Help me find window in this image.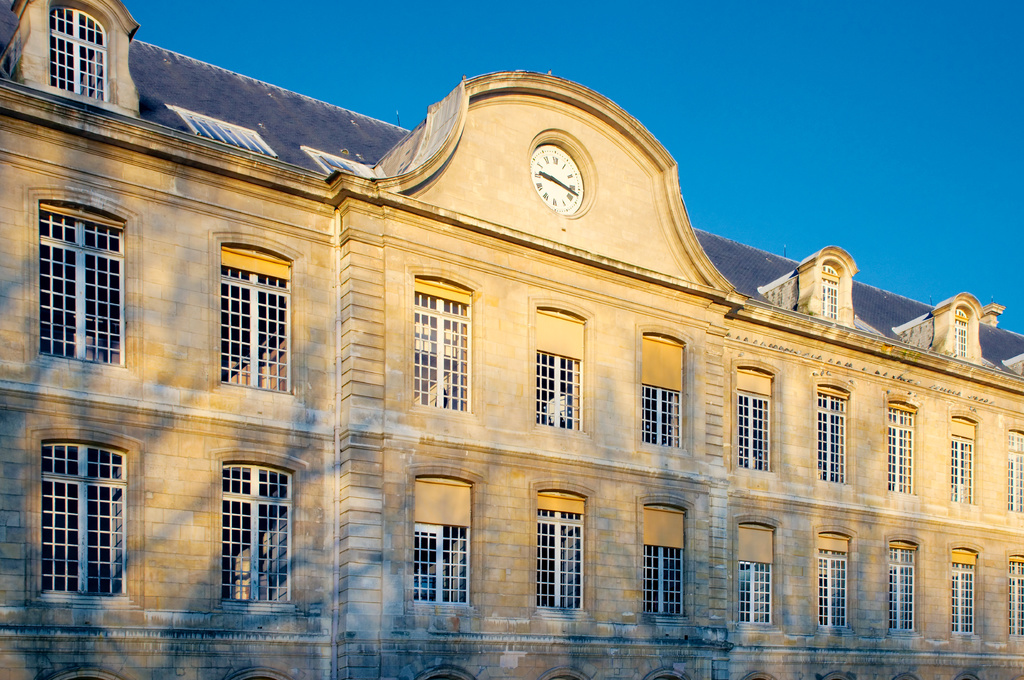
Found it: locate(943, 537, 978, 639).
